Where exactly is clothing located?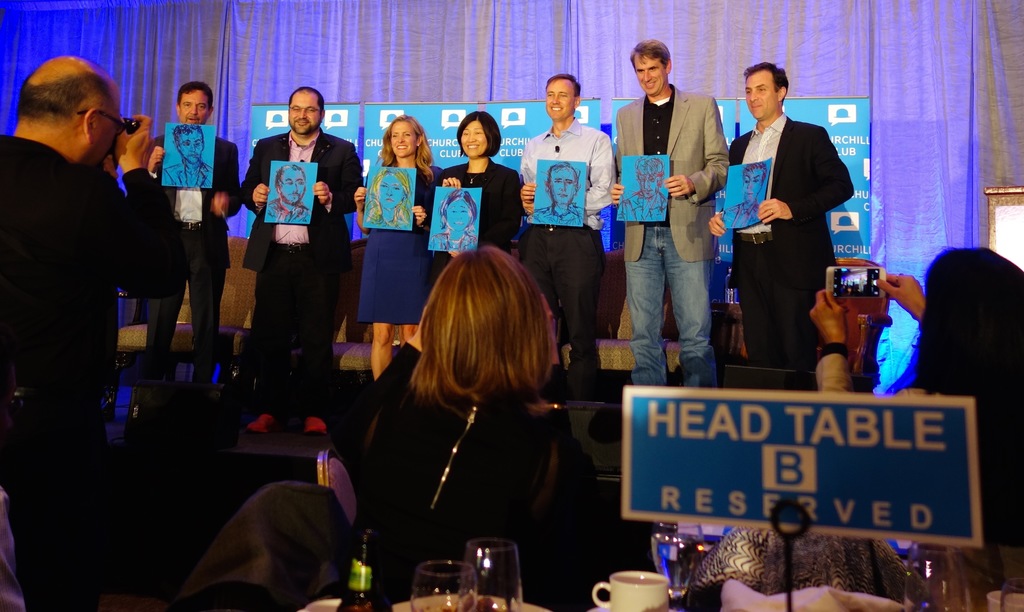
Its bounding box is 0 131 134 611.
